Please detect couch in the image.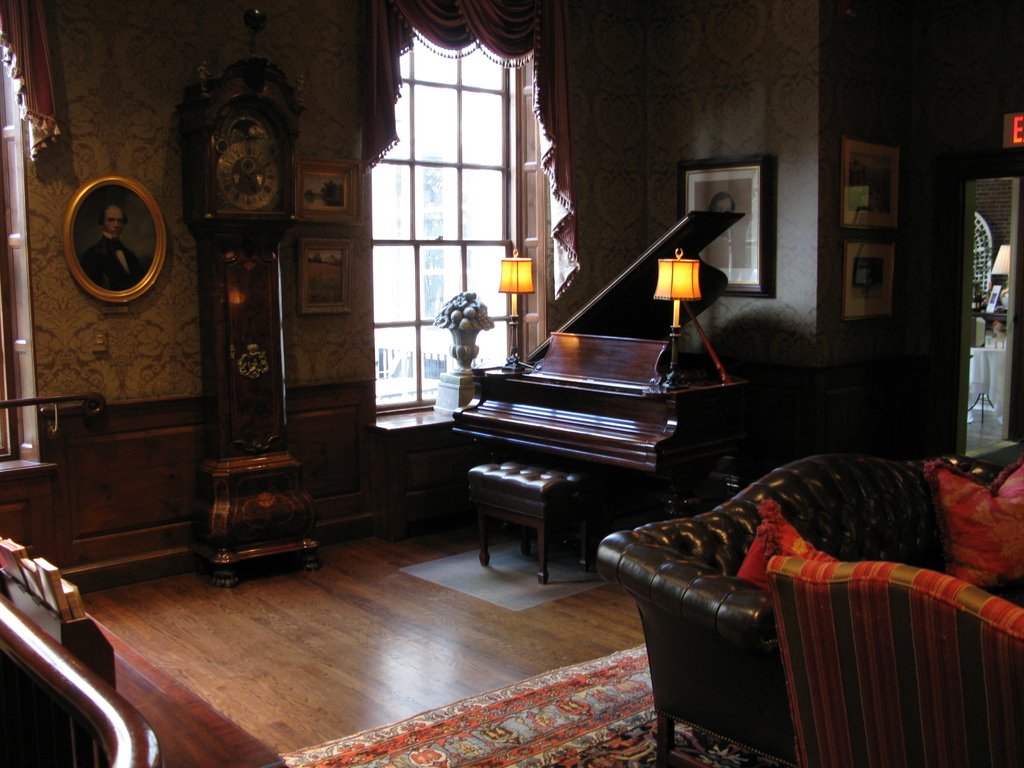
(593,433,1023,767).
